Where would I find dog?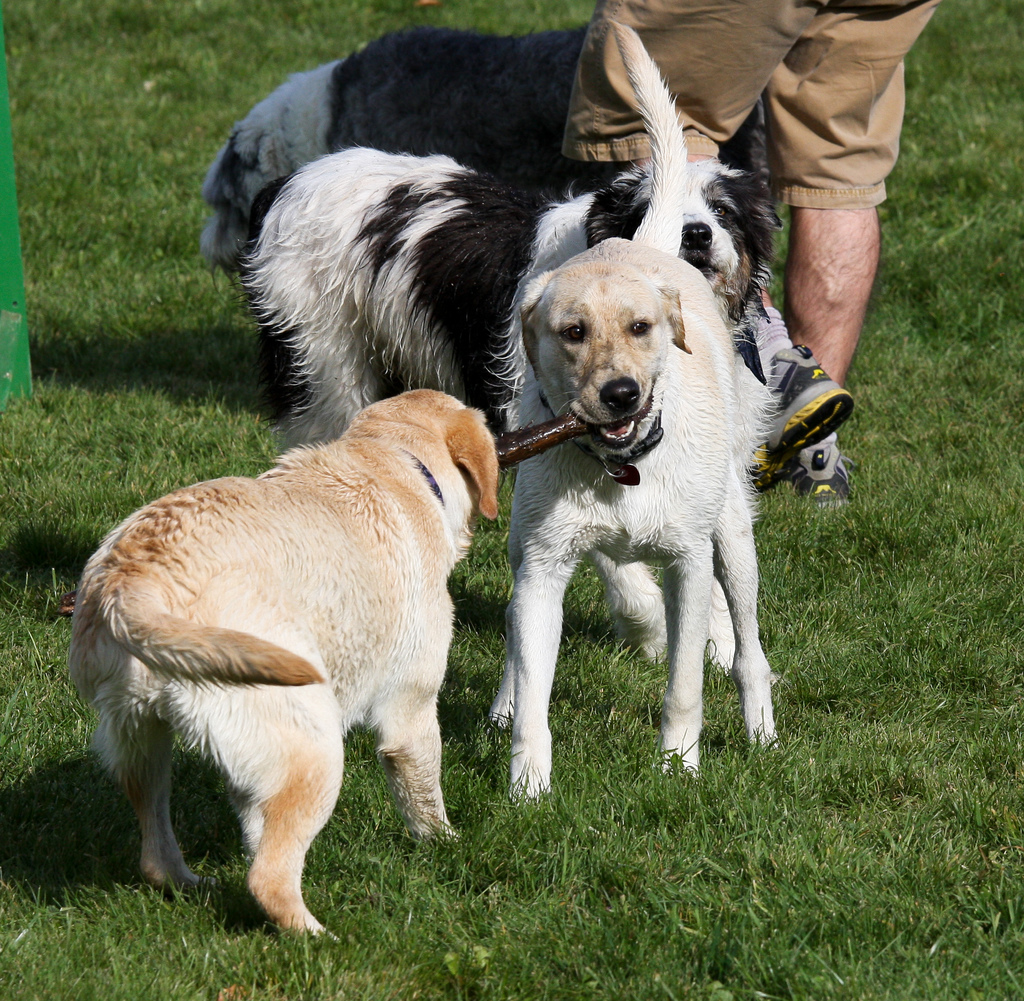
At bbox=(234, 24, 775, 449).
